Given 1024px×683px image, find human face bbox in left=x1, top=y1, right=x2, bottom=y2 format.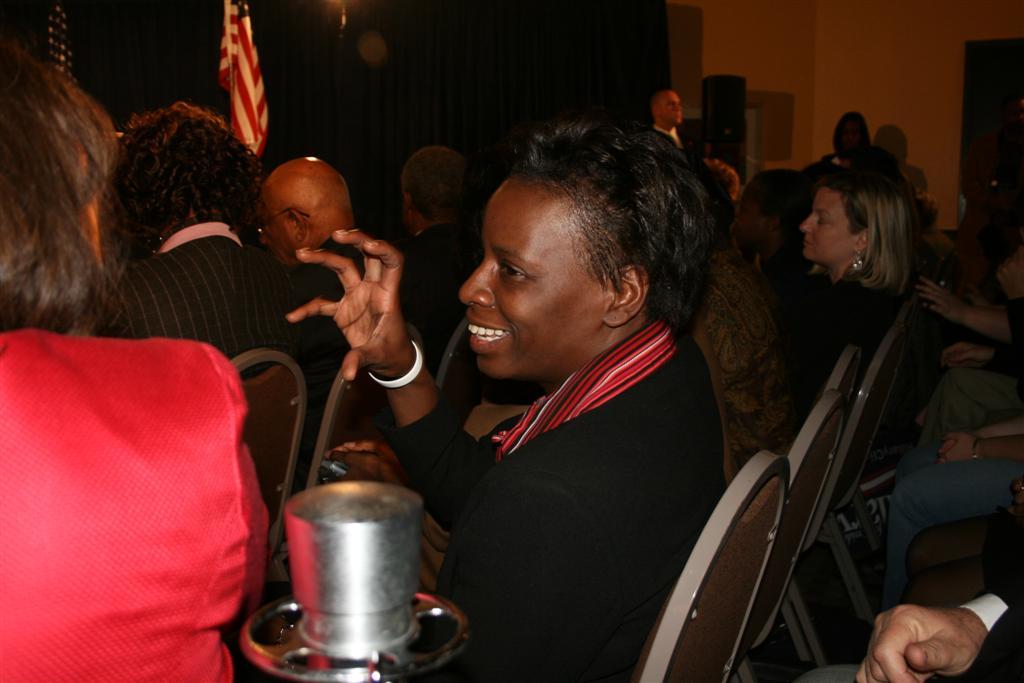
left=829, top=110, right=869, bottom=161.
